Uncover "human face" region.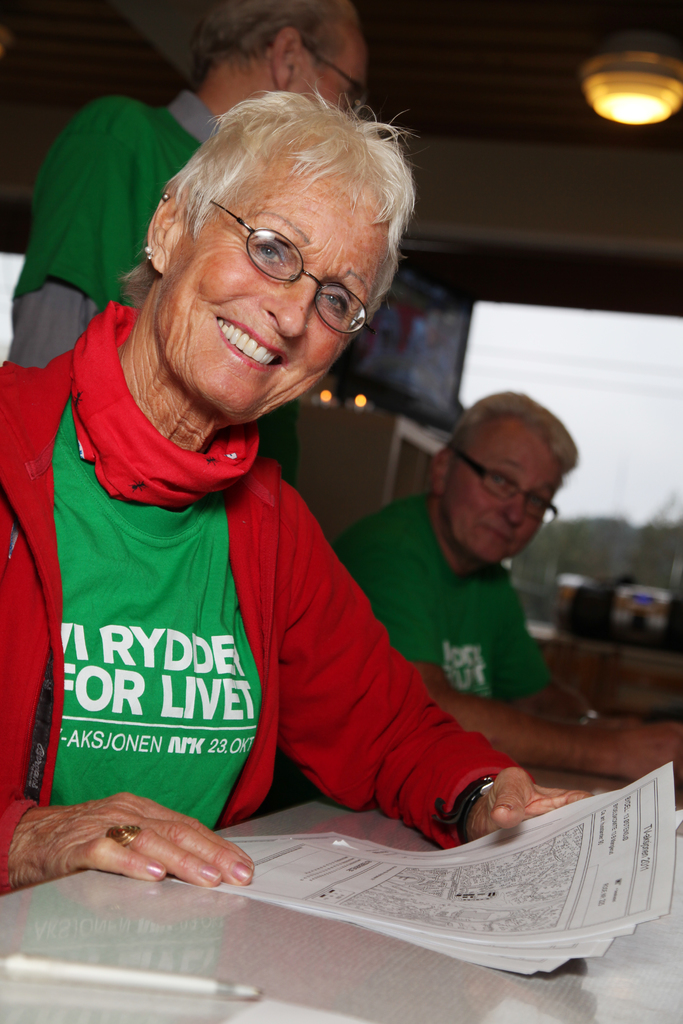
Uncovered: 160, 147, 388, 412.
